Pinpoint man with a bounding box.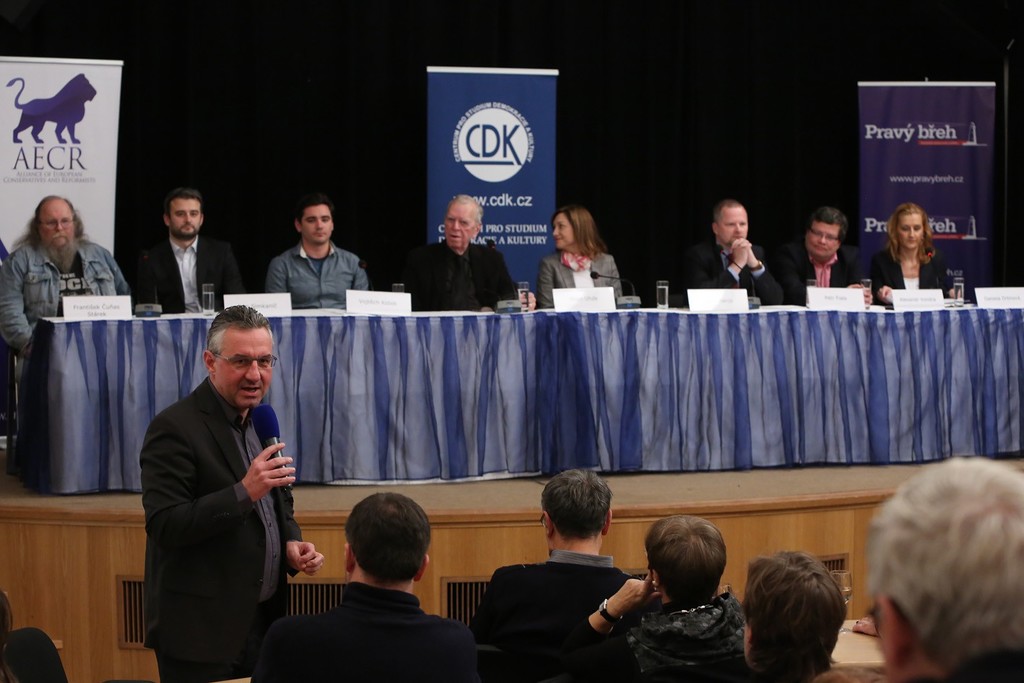
<region>138, 189, 240, 308</region>.
